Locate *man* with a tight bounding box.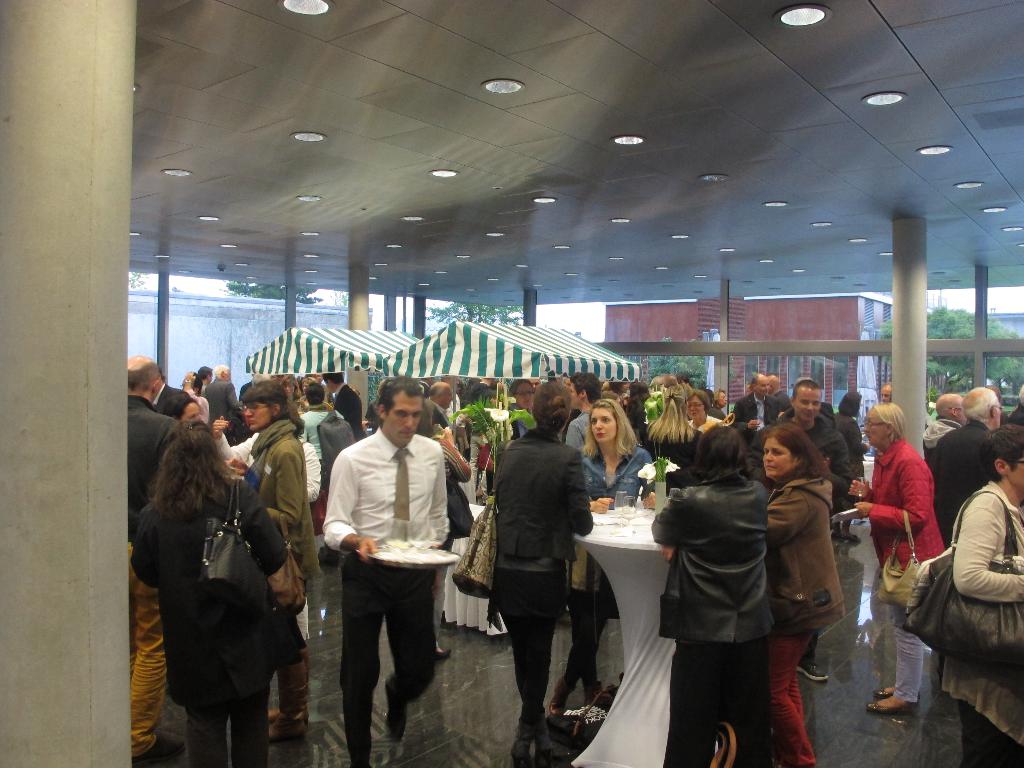
915:392:966:452.
